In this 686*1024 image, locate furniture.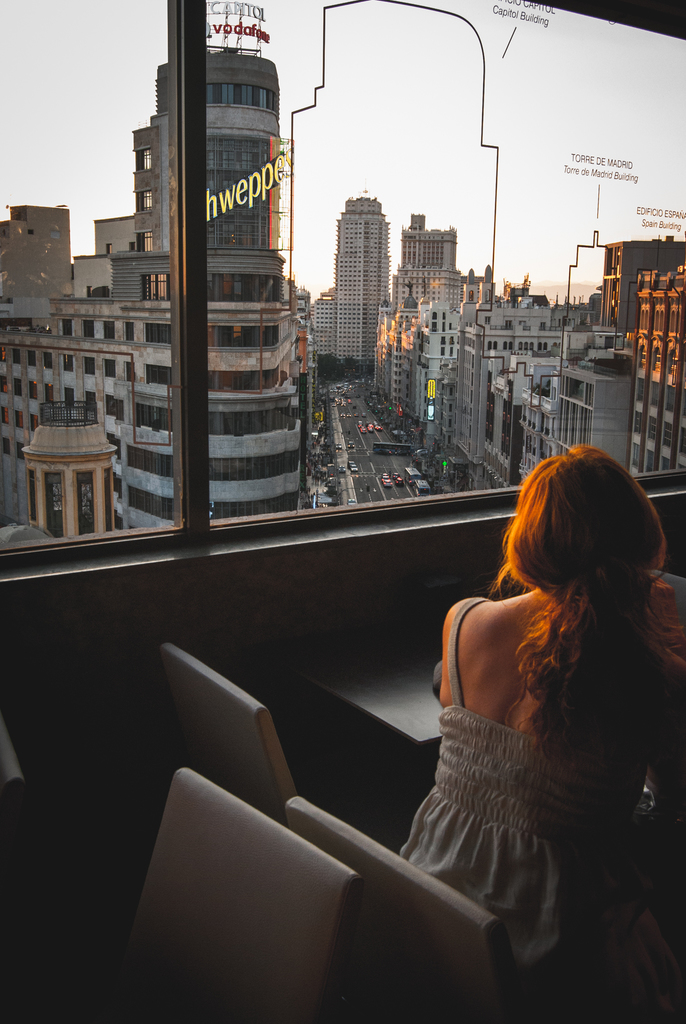
Bounding box: <region>0, 712, 24, 808</region>.
